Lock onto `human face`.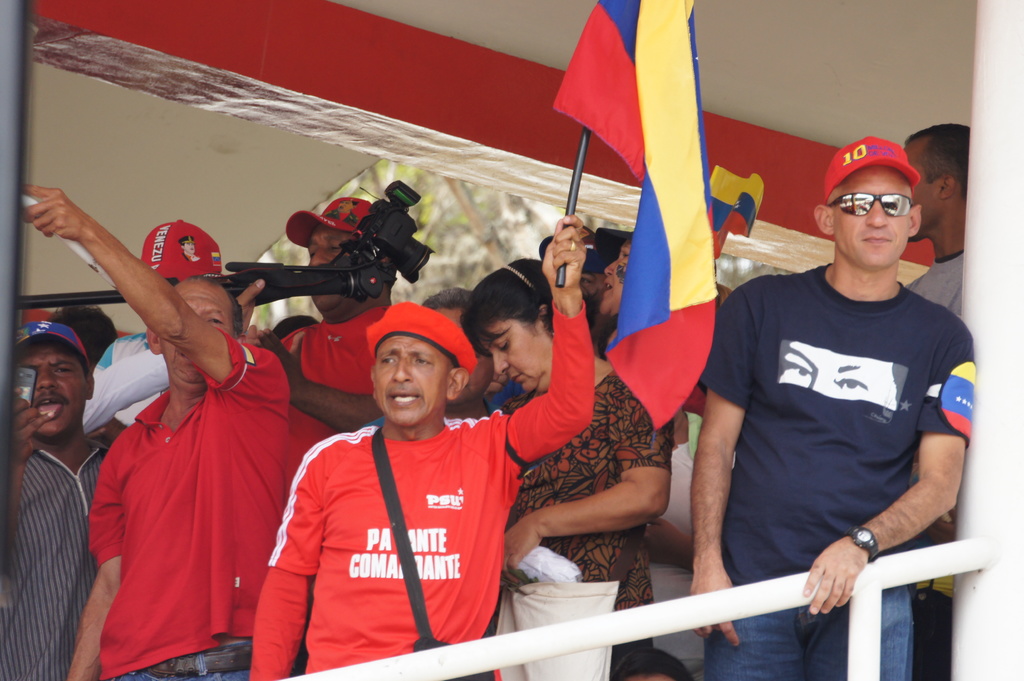
Locked: 833 168 911 269.
